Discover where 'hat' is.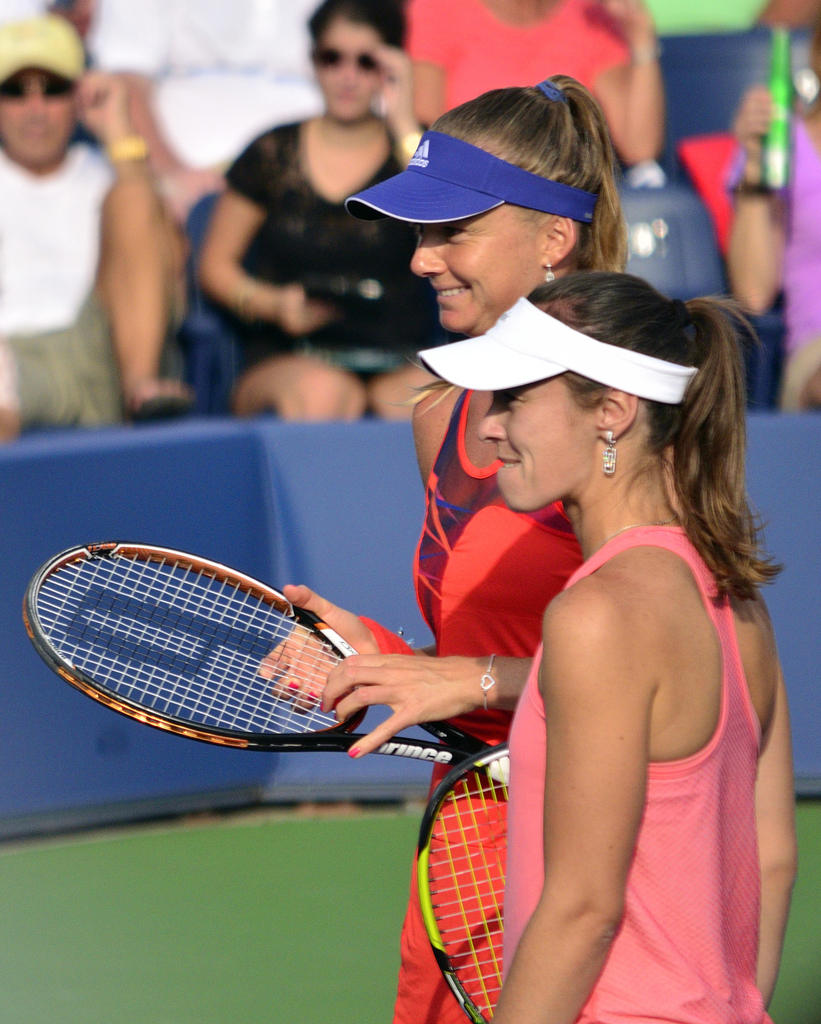
Discovered at [x1=0, y1=10, x2=85, y2=87].
